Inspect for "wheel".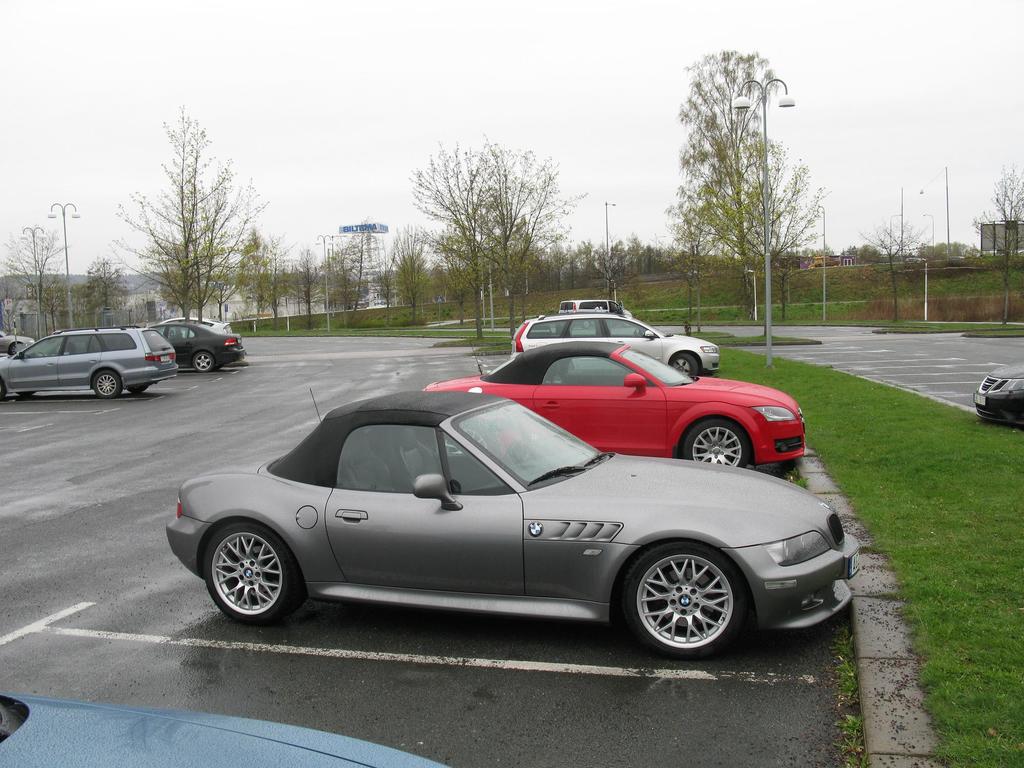
Inspection: x1=12, y1=343, x2=22, y2=356.
